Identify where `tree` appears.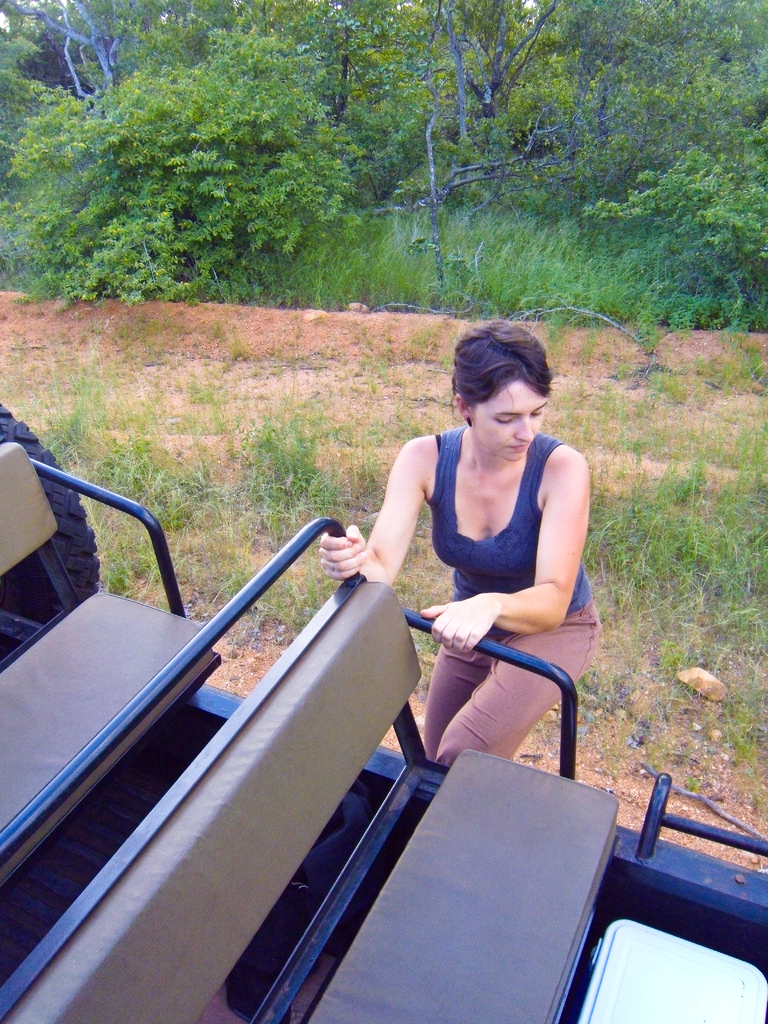
Appears at {"left": 10, "top": 0, "right": 767, "bottom": 329}.
